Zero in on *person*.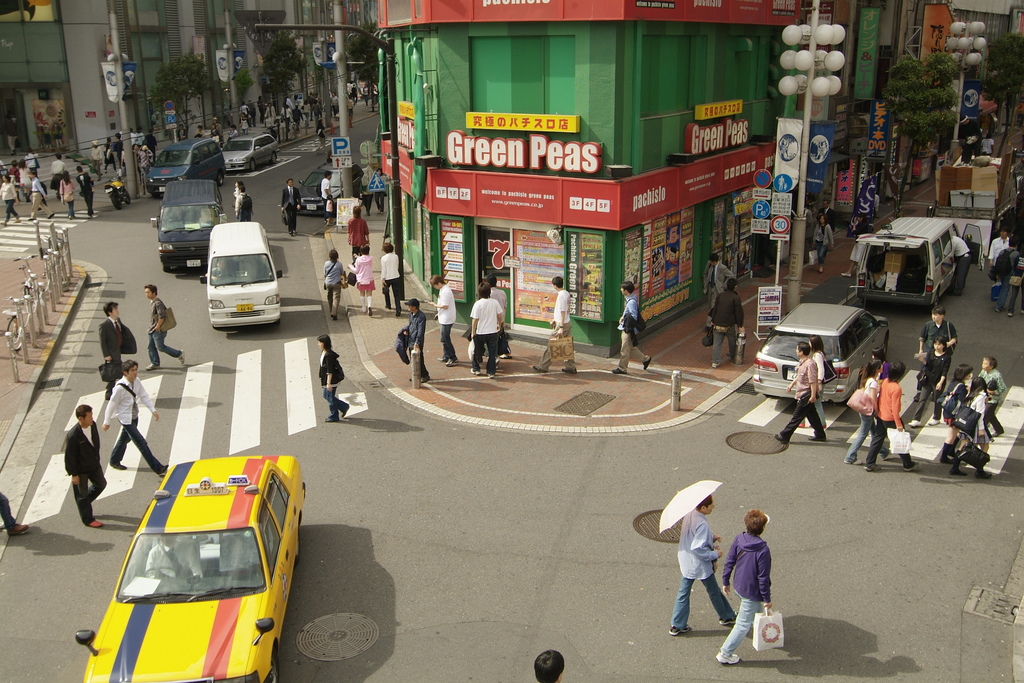
Zeroed in: bbox=(948, 227, 968, 293).
